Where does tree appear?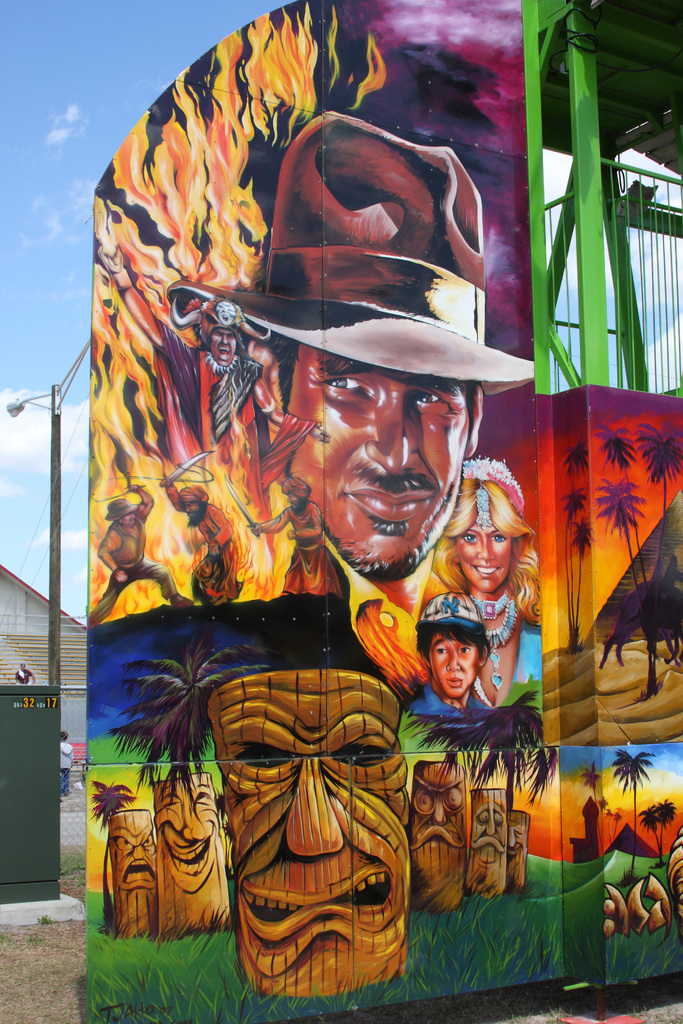
Appears at 415, 700, 486, 872.
